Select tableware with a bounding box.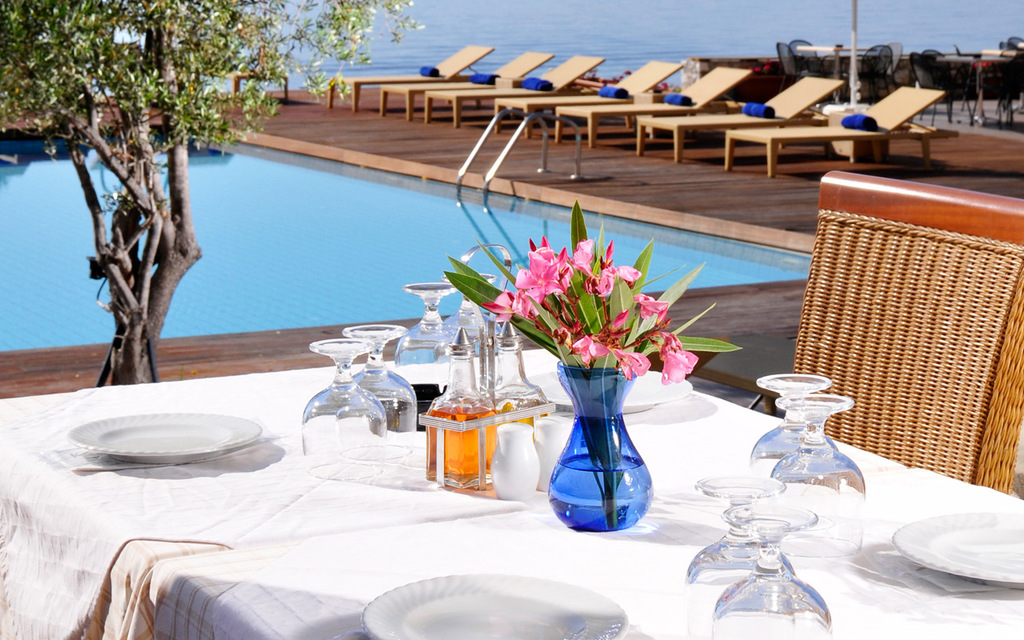
left=675, top=471, right=791, bottom=639.
